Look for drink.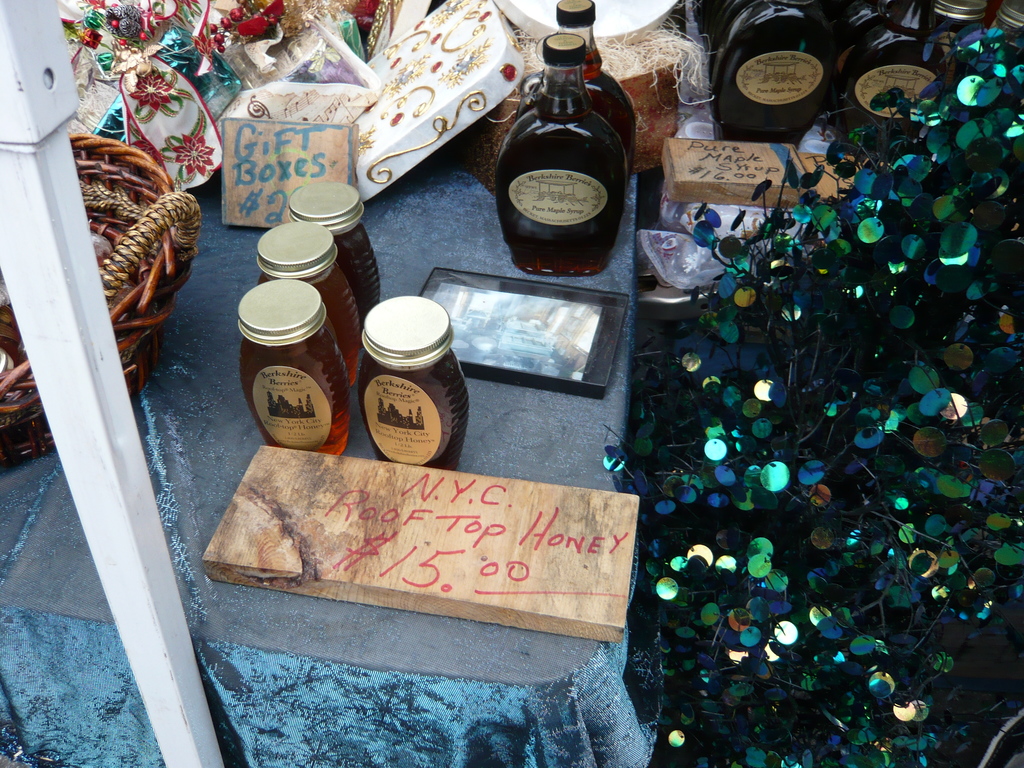
Found: x1=515, y1=0, x2=637, y2=163.
